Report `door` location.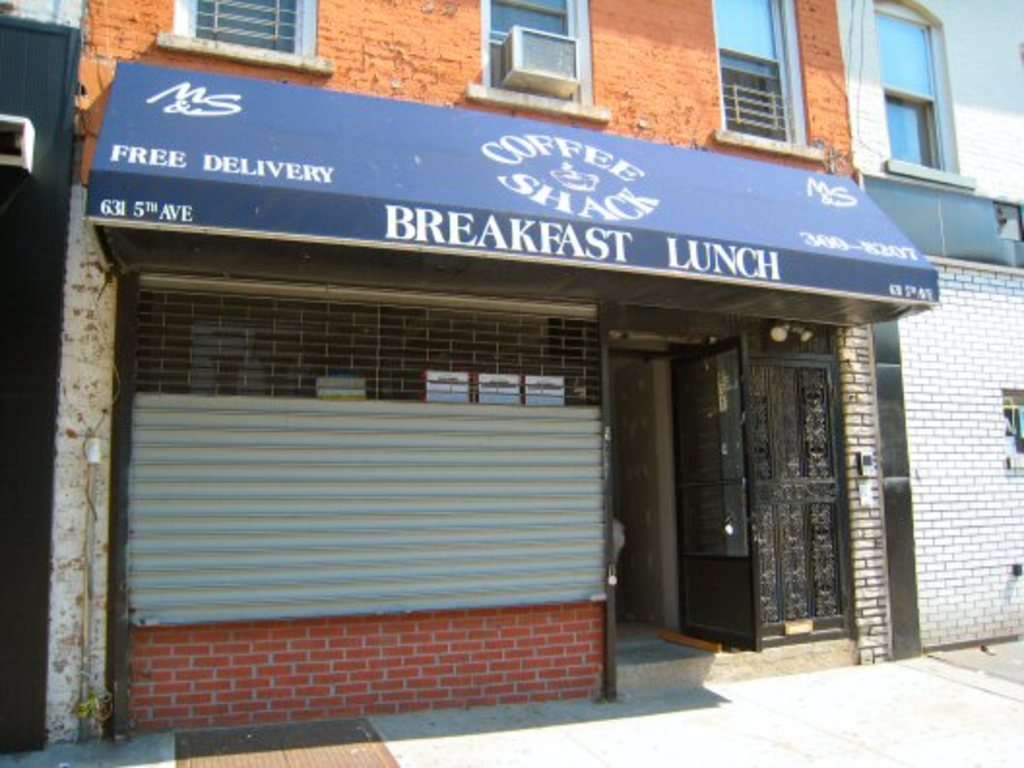
Report: region(669, 332, 758, 650).
